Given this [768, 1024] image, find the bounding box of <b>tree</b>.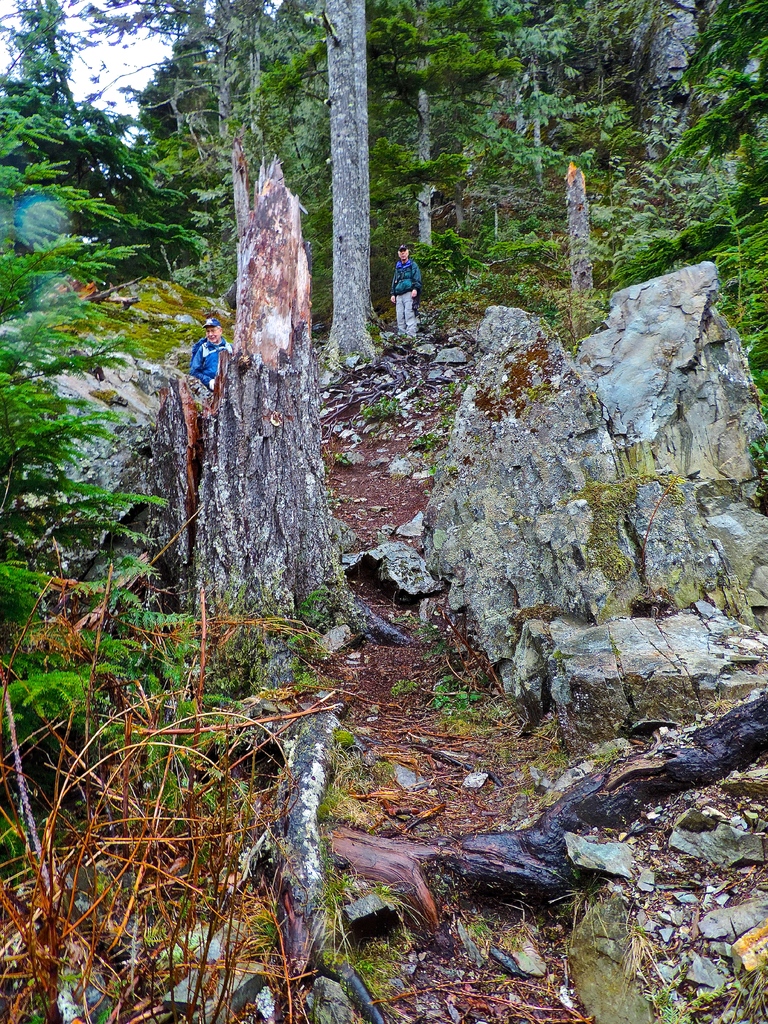
150,142,397,641.
